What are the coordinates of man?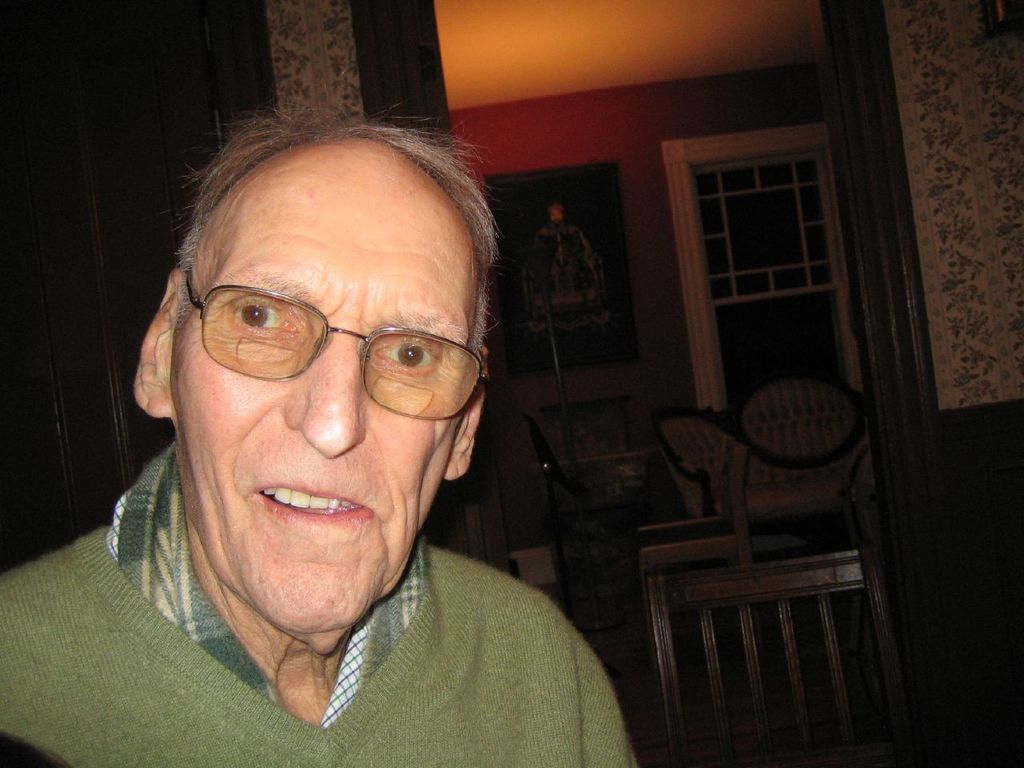
pyautogui.locateOnScreen(11, 79, 670, 757).
